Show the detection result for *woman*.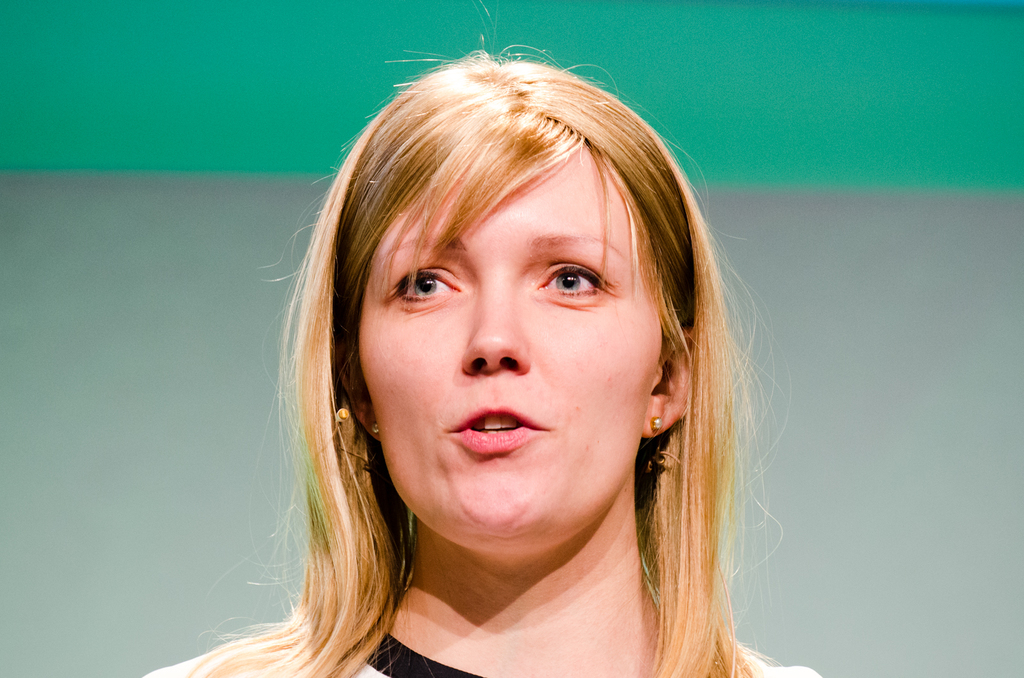
bbox=(173, 42, 842, 677).
